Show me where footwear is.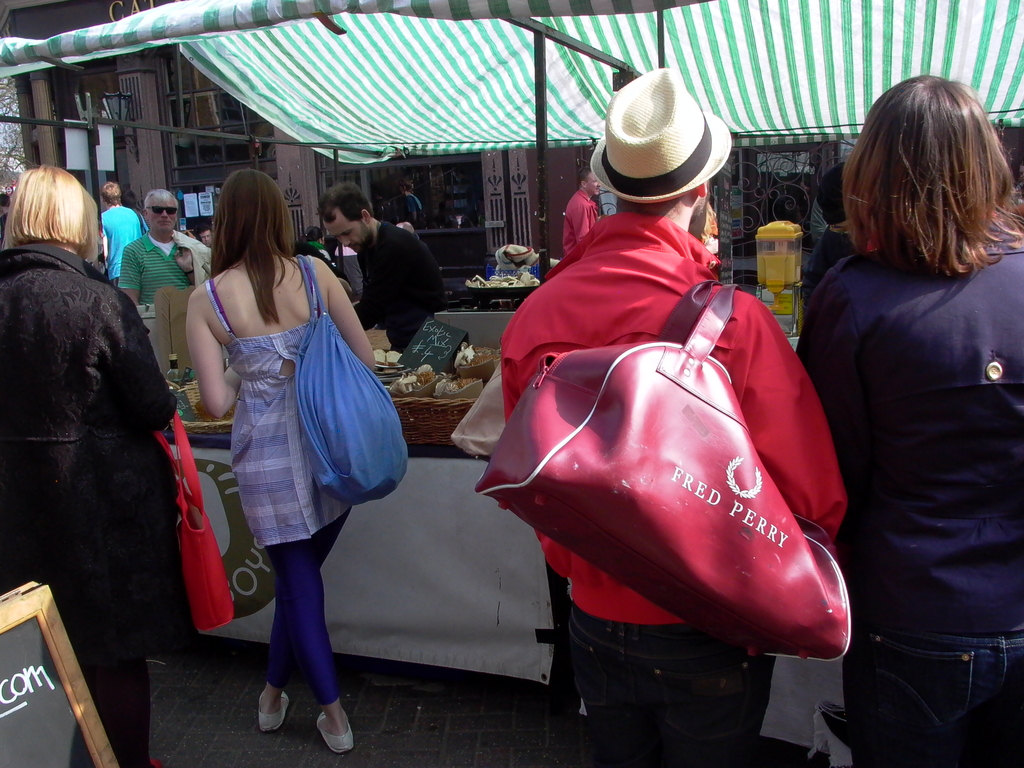
footwear is at 148/756/163/767.
